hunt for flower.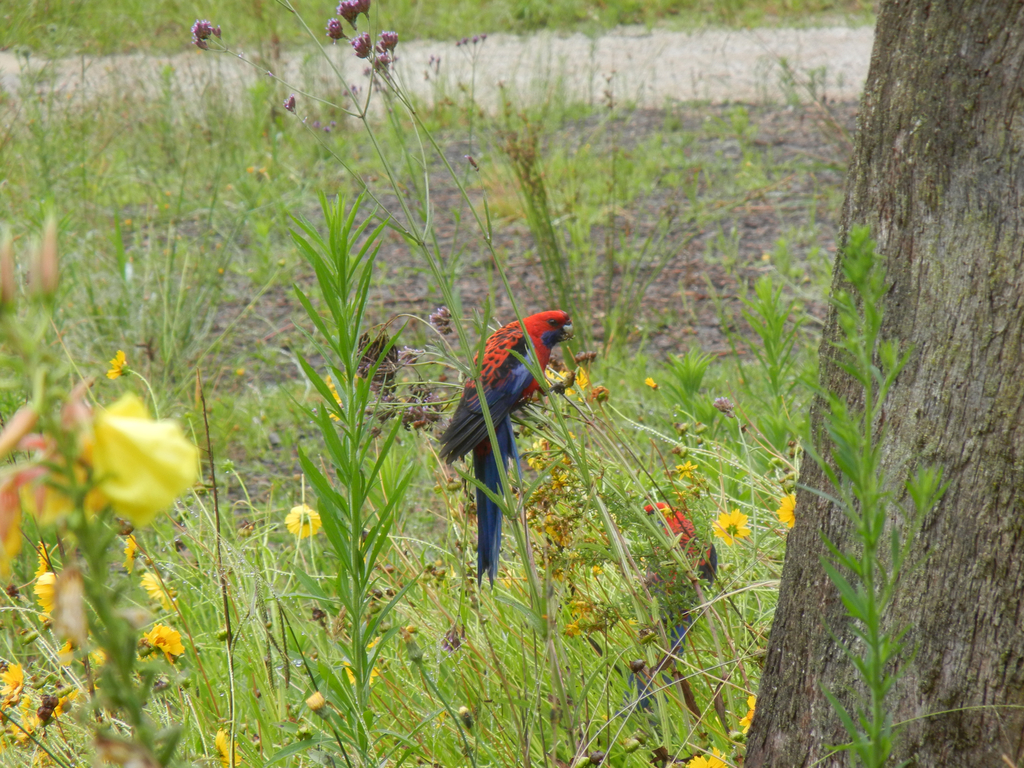
Hunted down at pyautogui.locateOnScreen(668, 458, 701, 479).
